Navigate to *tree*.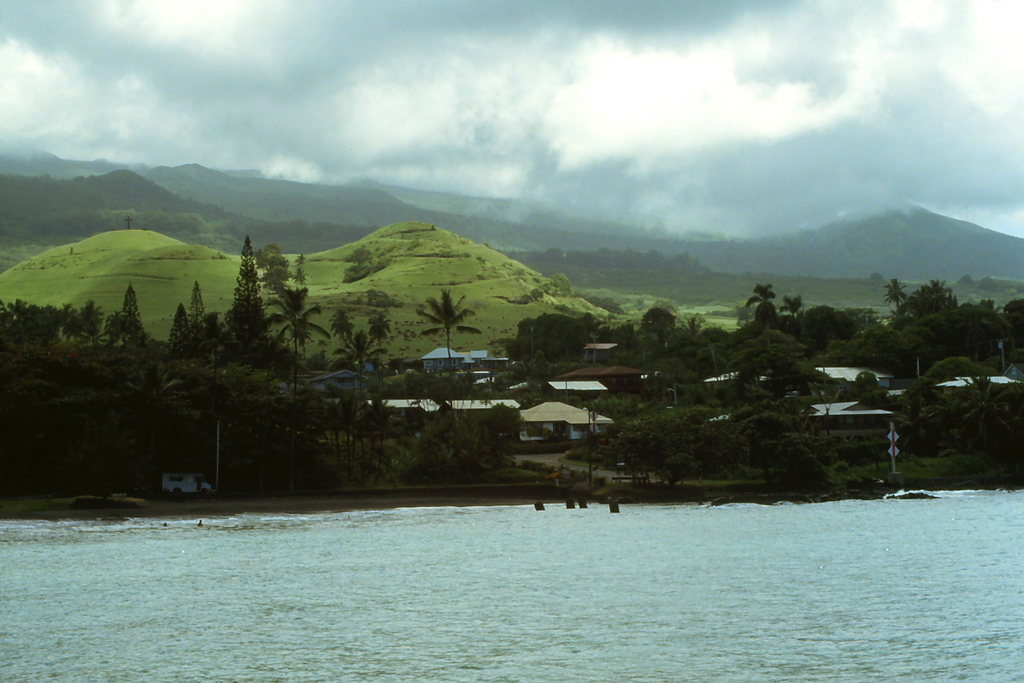
Navigation target: locate(882, 277, 911, 313).
